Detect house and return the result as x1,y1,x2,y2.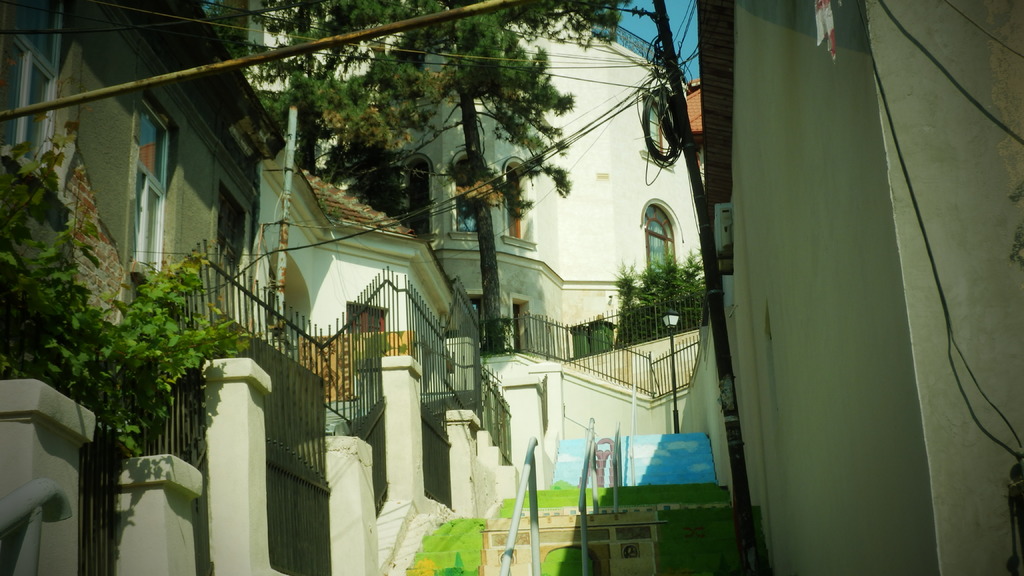
696,0,1023,575.
